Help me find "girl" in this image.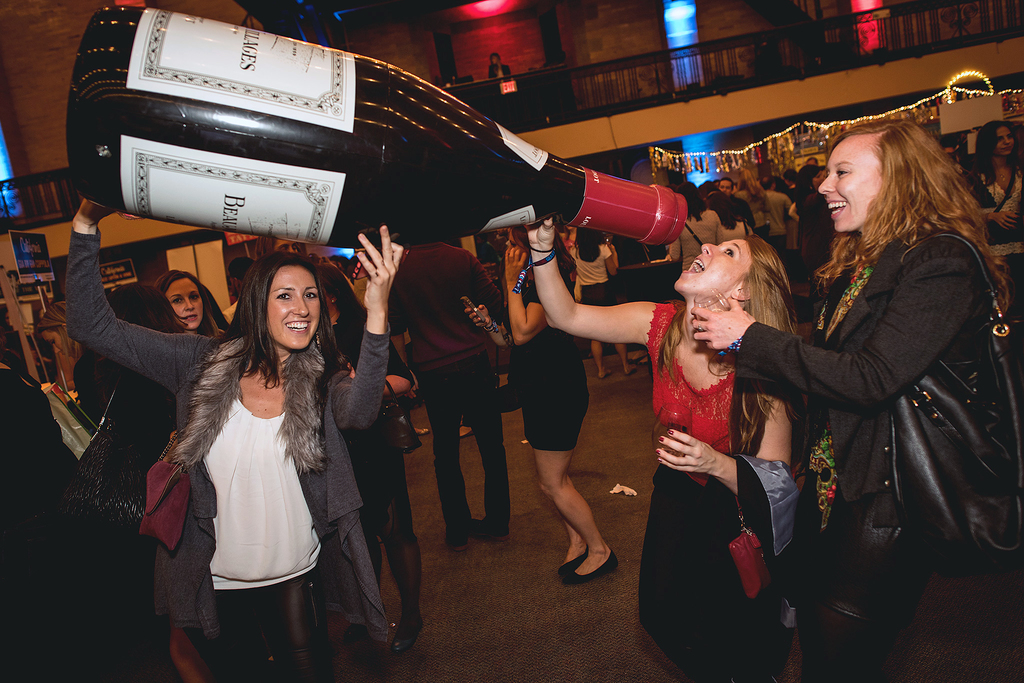
Found it: select_region(67, 202, 404, 682).
